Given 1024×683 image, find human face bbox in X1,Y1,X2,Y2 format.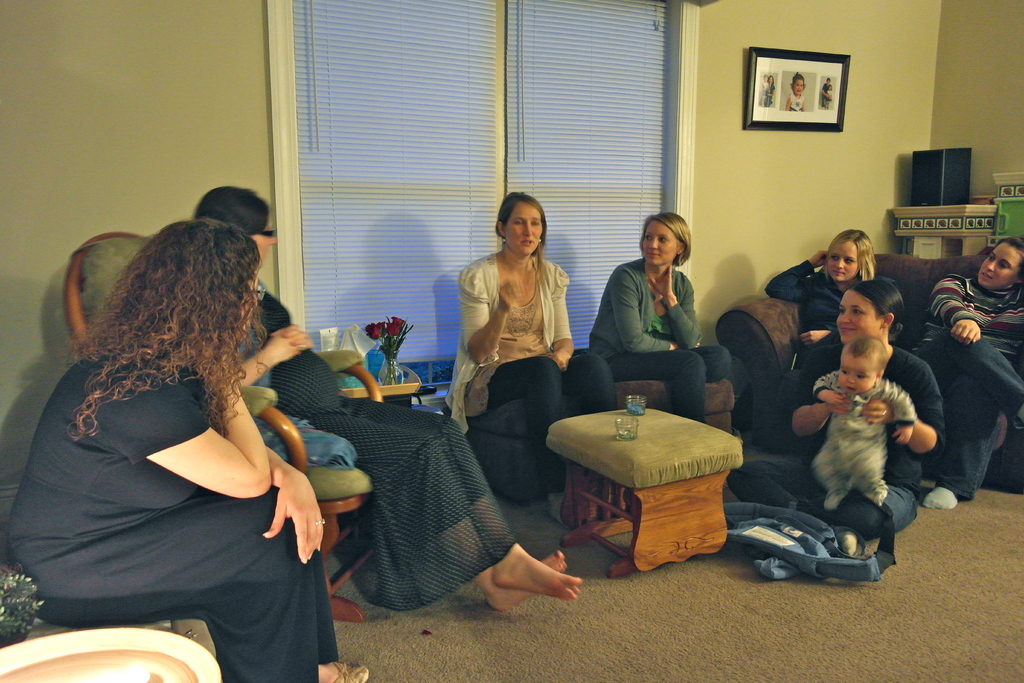
837,295,879,341.
